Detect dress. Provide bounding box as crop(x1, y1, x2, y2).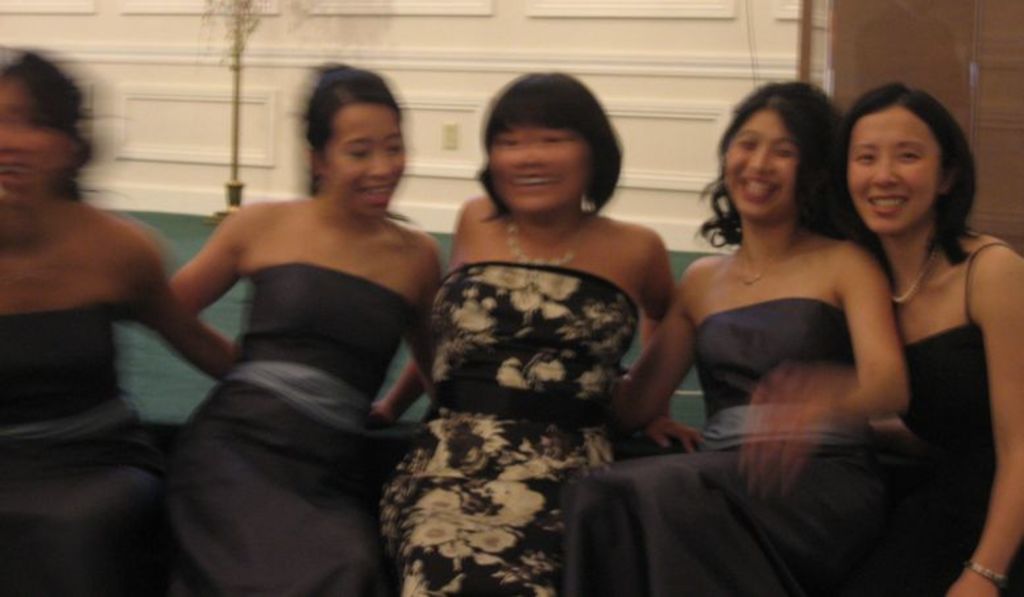
crop(372, 260, 643, 596).
